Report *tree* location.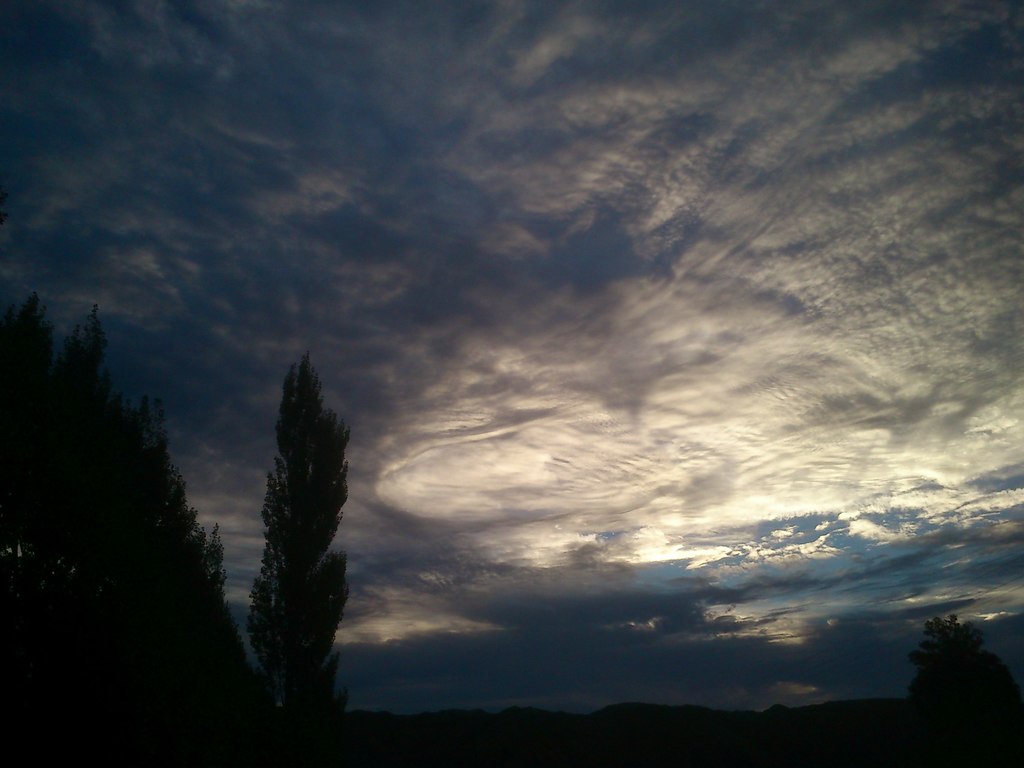
Report: <box>900,603,1020,767</box>.
